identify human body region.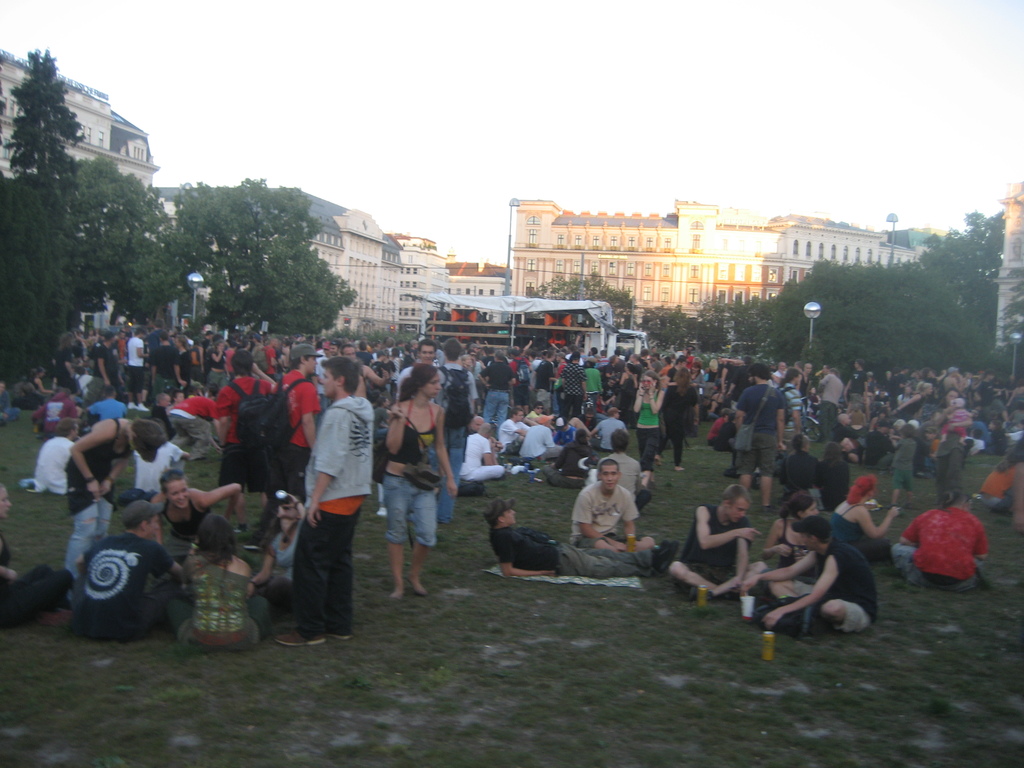
Region: Rect(35, 417, 73, 493).
